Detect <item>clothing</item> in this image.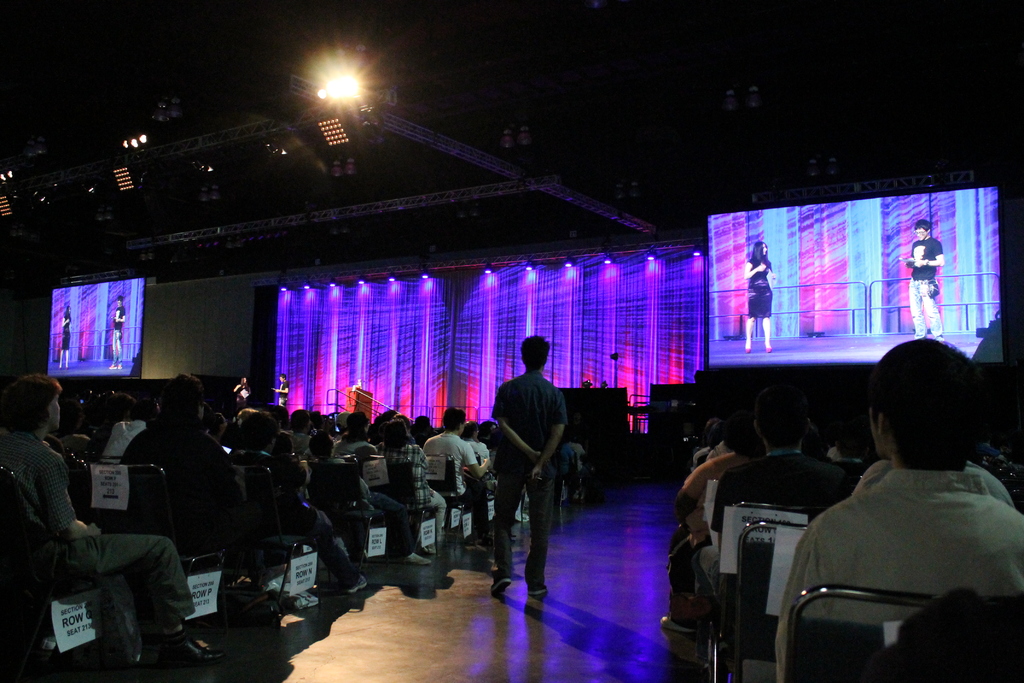
Detection: select_region(965, 459, 1012, 506).
